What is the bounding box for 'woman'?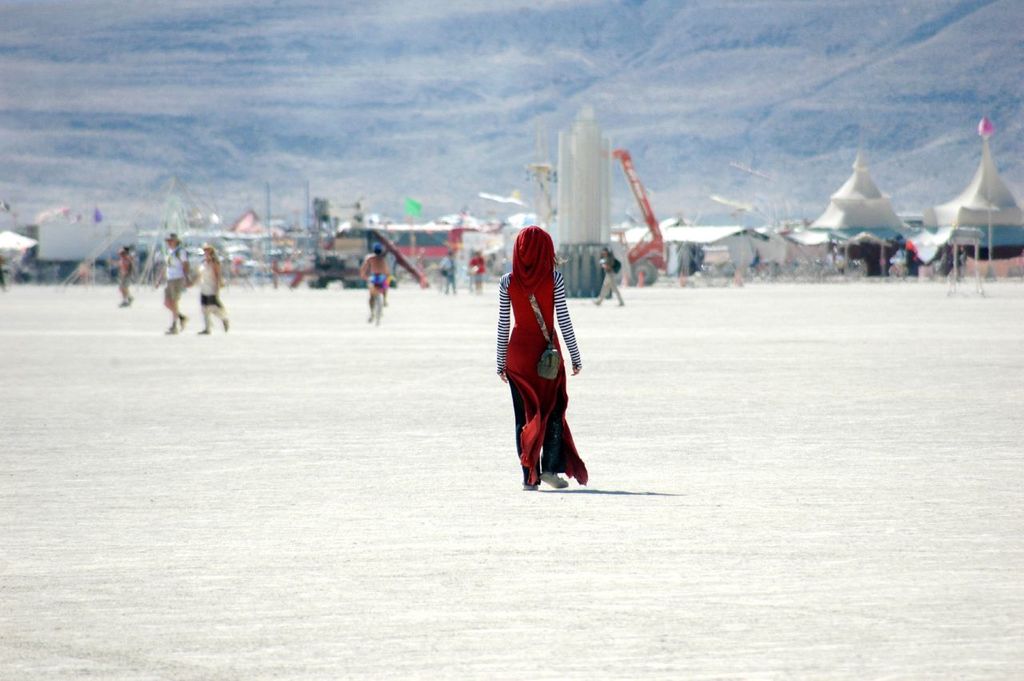
left=187, top=245, right=230, bottom=333.
